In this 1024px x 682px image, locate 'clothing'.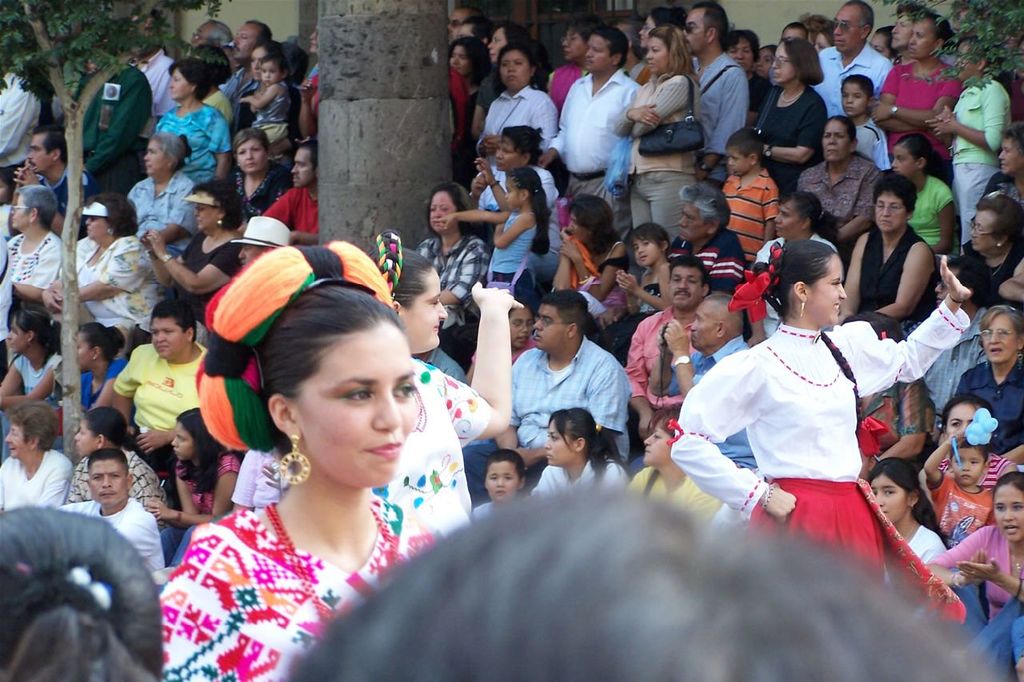
Bounding box: {"x1": 965, "y1": 363, "x2": 1023, "y2": 438}.
